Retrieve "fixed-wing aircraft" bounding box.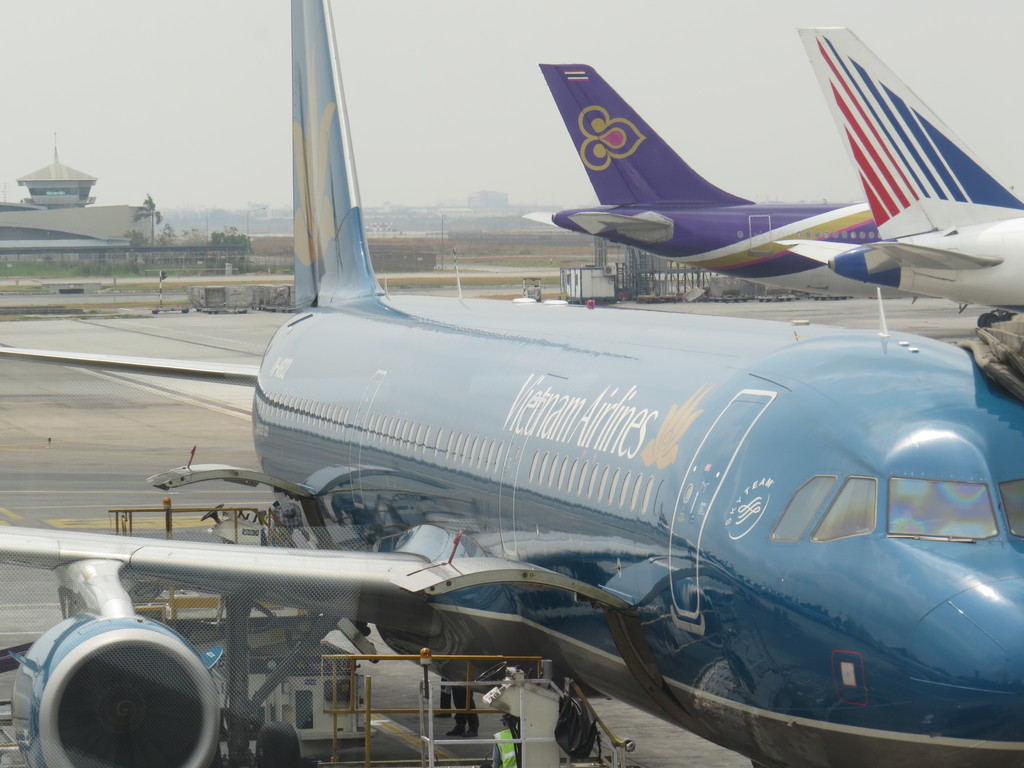
Bounding box: select_region(522, 60, 937, 298).
